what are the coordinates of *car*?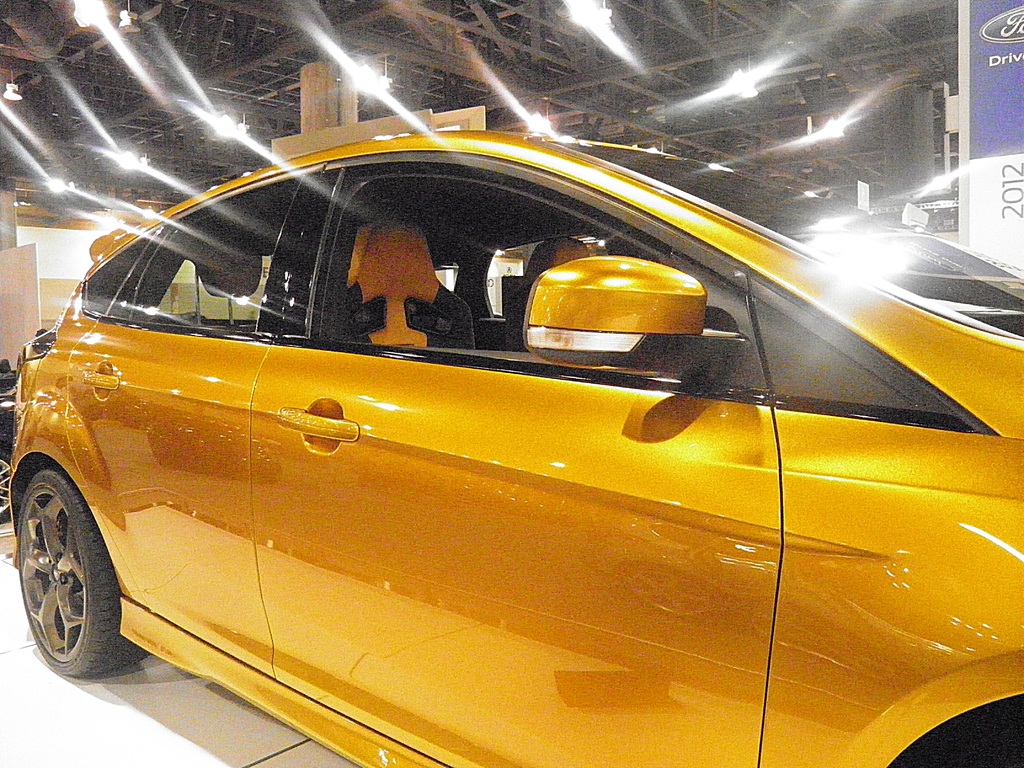
bbox(7, 111, 996, 757).
